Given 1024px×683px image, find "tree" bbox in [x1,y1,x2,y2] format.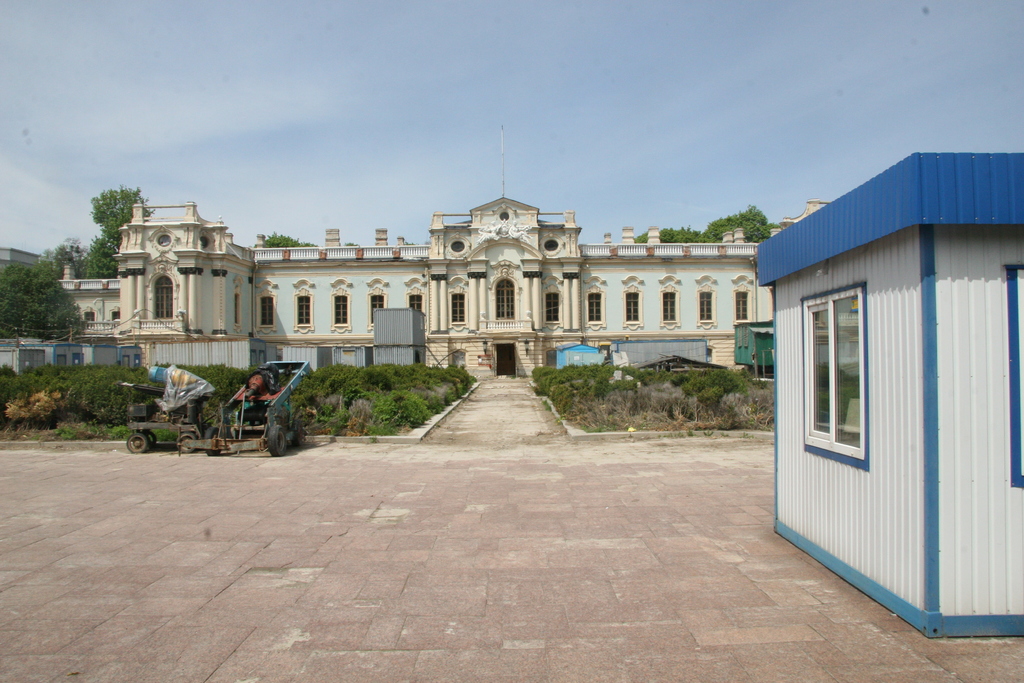
[708,213,781,247].
